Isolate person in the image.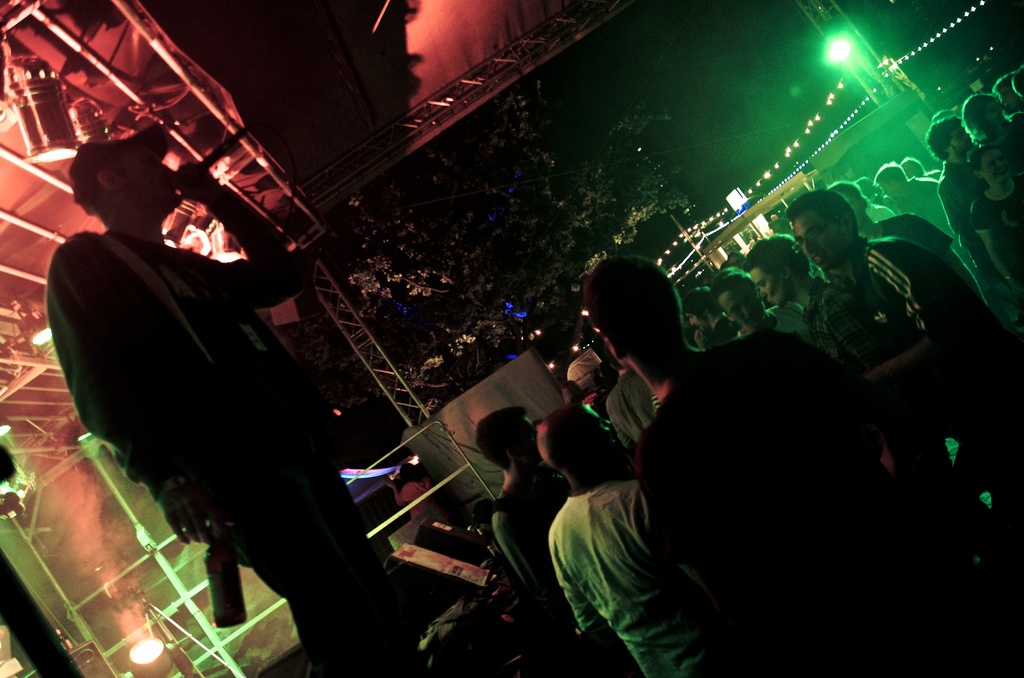
Isolated region: (left=37, top=124, right=413, bottom=677).
